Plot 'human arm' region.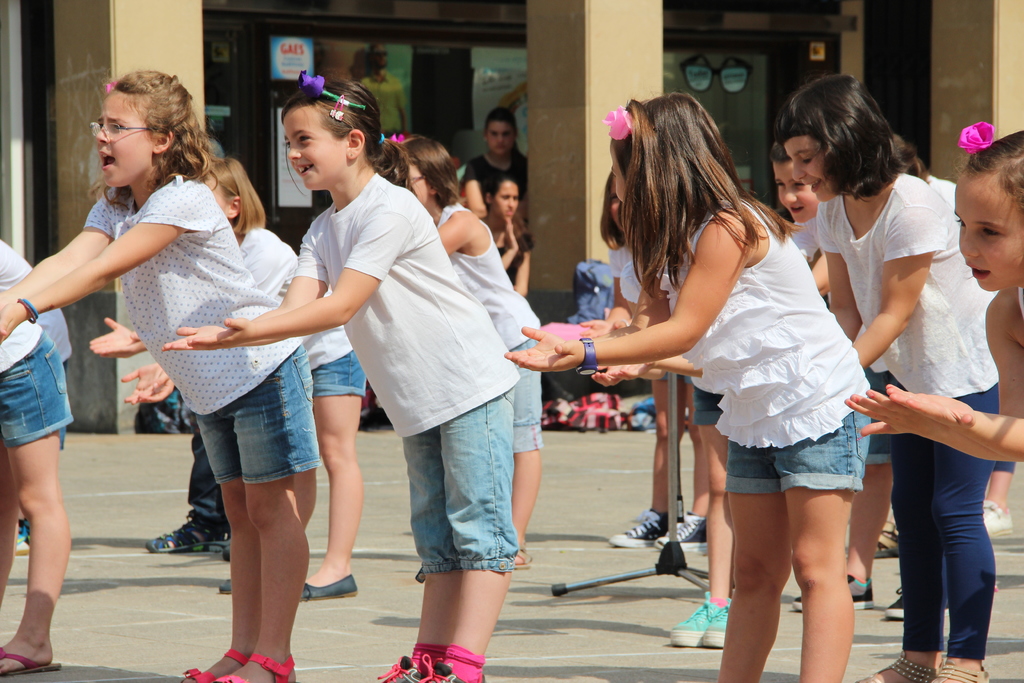
Plotted at x1=851, y1=206, x2=947, y2=371.
